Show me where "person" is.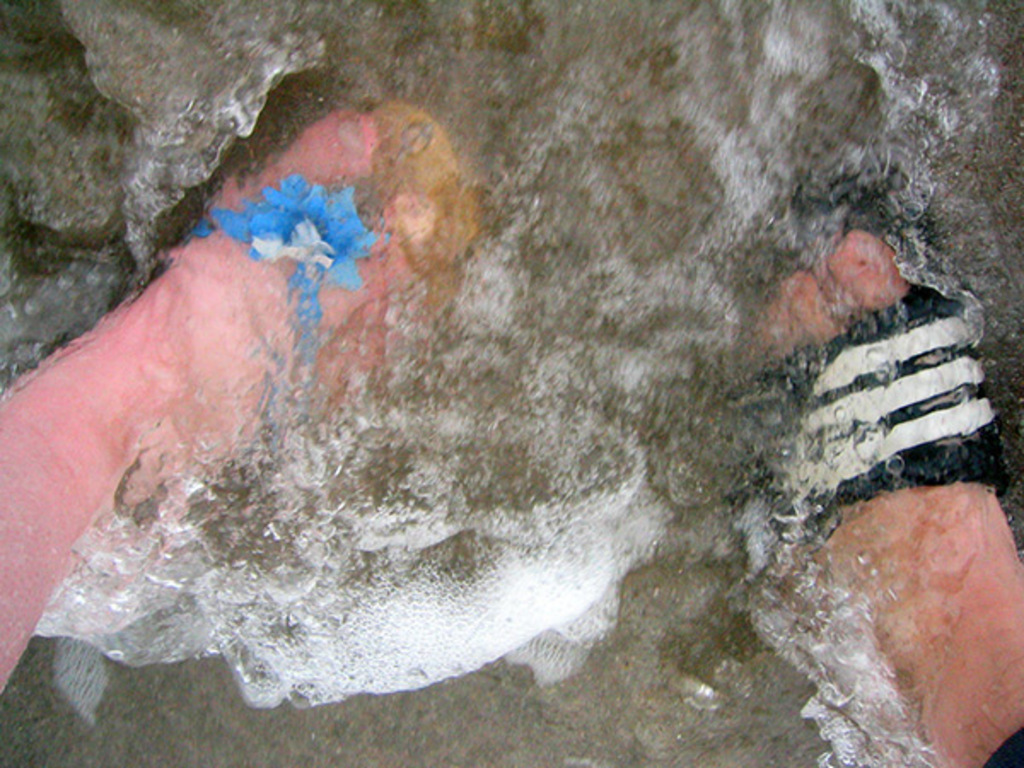
"person" is at bbox=[0, 114, 440, 713].
